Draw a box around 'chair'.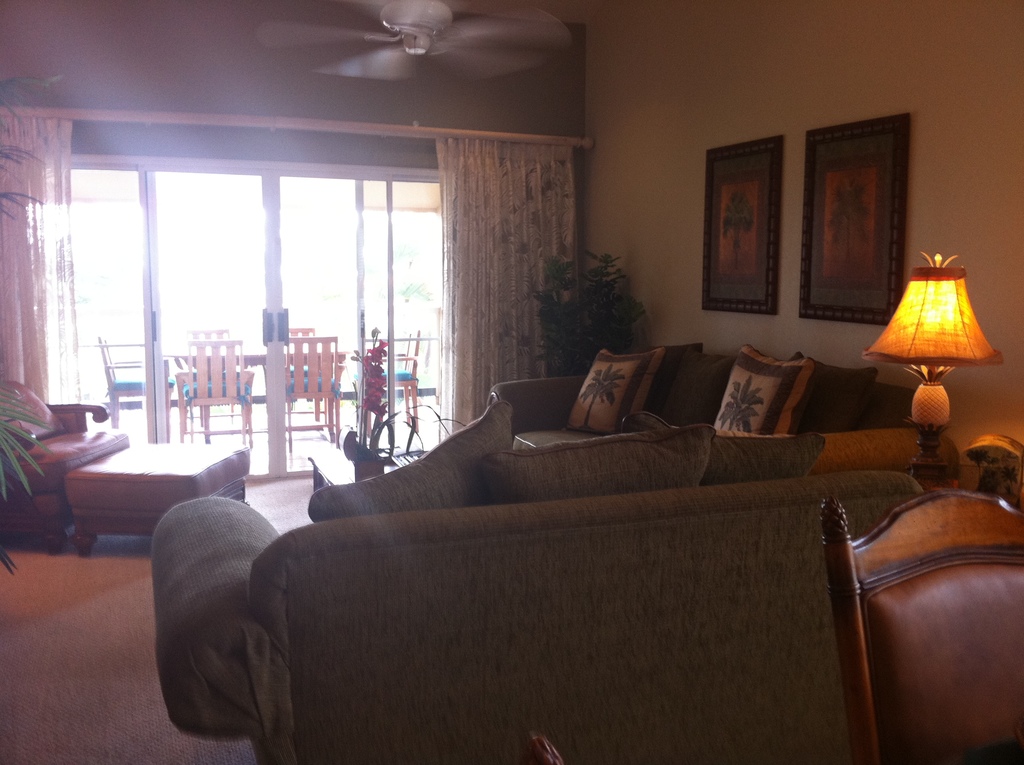
[x1=178, y1=336, x2=252, y2=447].
